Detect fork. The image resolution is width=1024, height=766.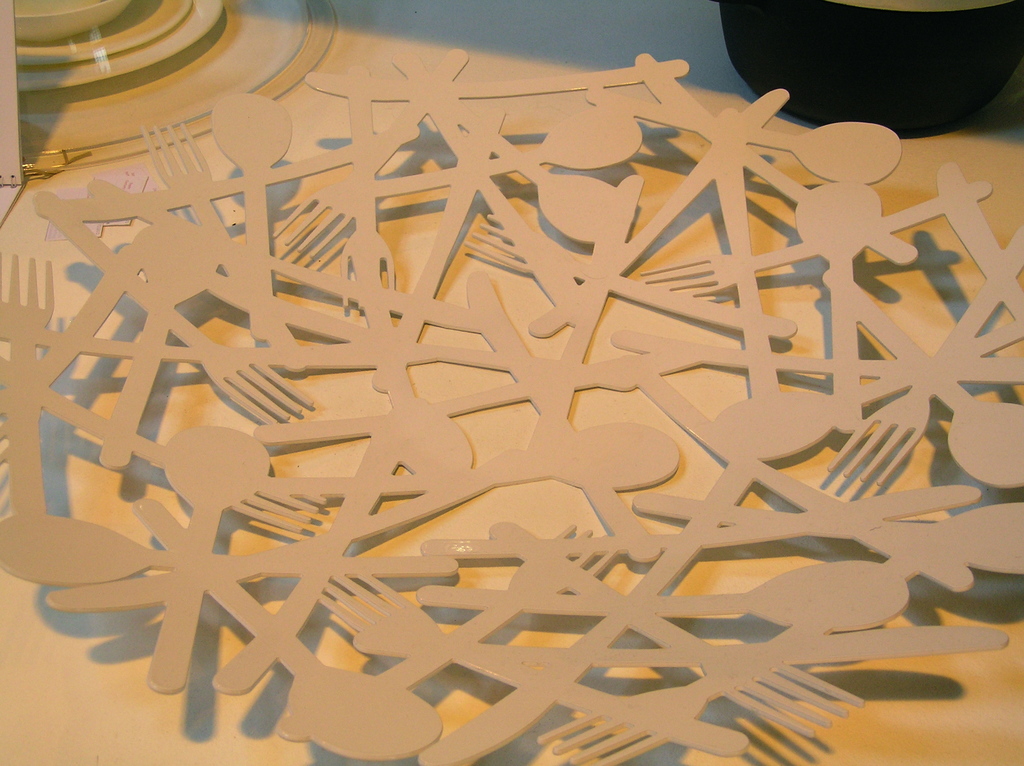
l=465, t=211, r=800, b=342.
